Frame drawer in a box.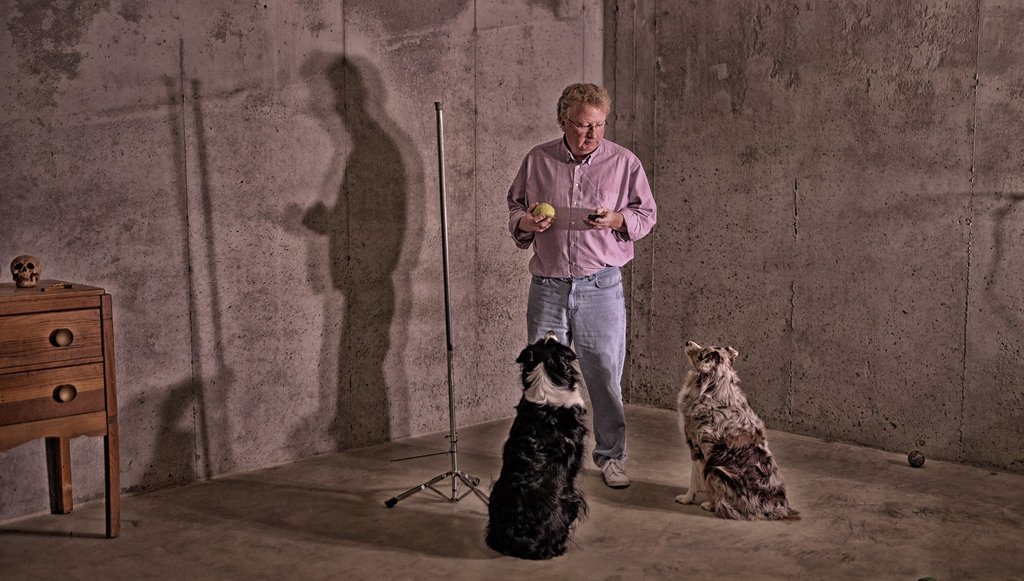
x1=0 y1=366 x2=106 y2=429.
